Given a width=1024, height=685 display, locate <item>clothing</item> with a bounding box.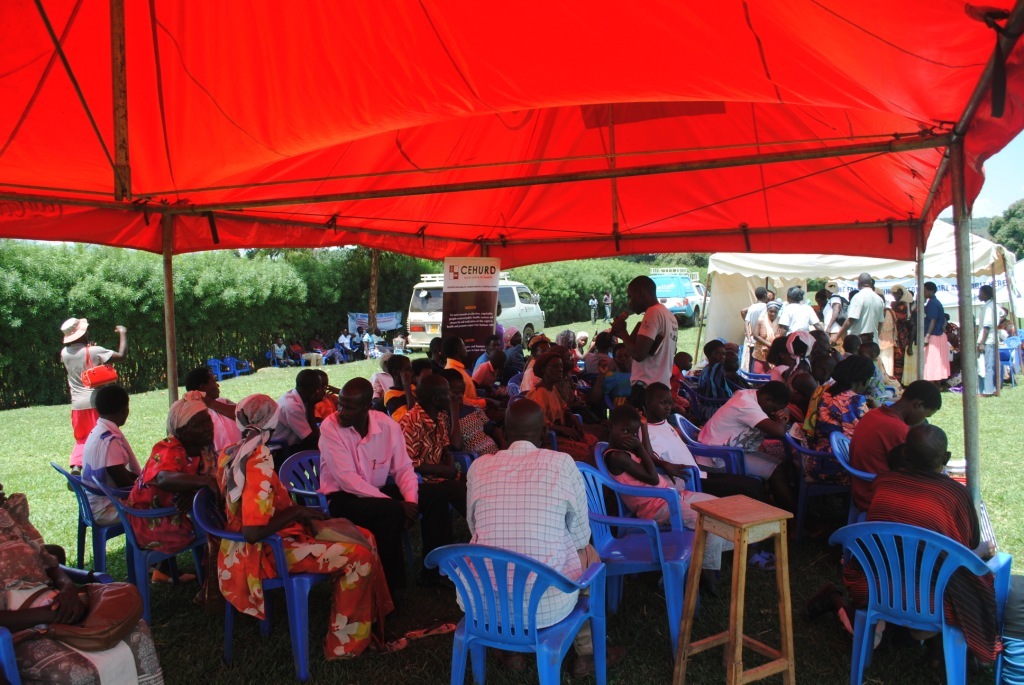
Located: pyautogui.locateOnScreen(365, 333, 374, 348).
